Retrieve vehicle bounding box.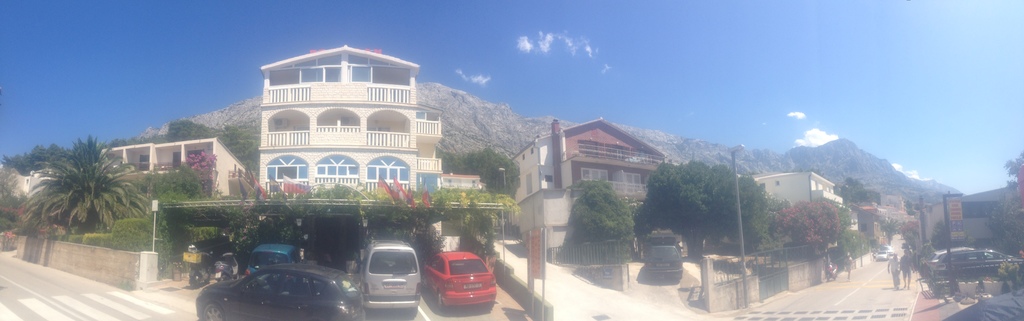
Bounding box: box(242, 240, 307, 283).
